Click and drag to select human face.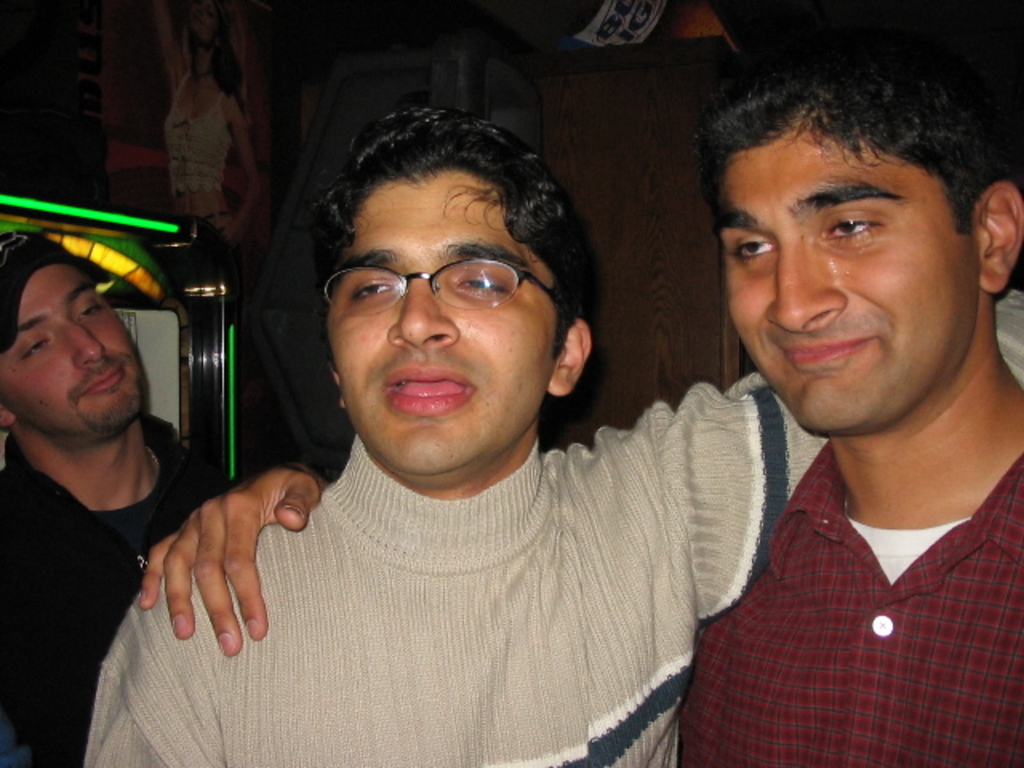
Selection: x1=715 y1=126 x2=978 y2=435.
